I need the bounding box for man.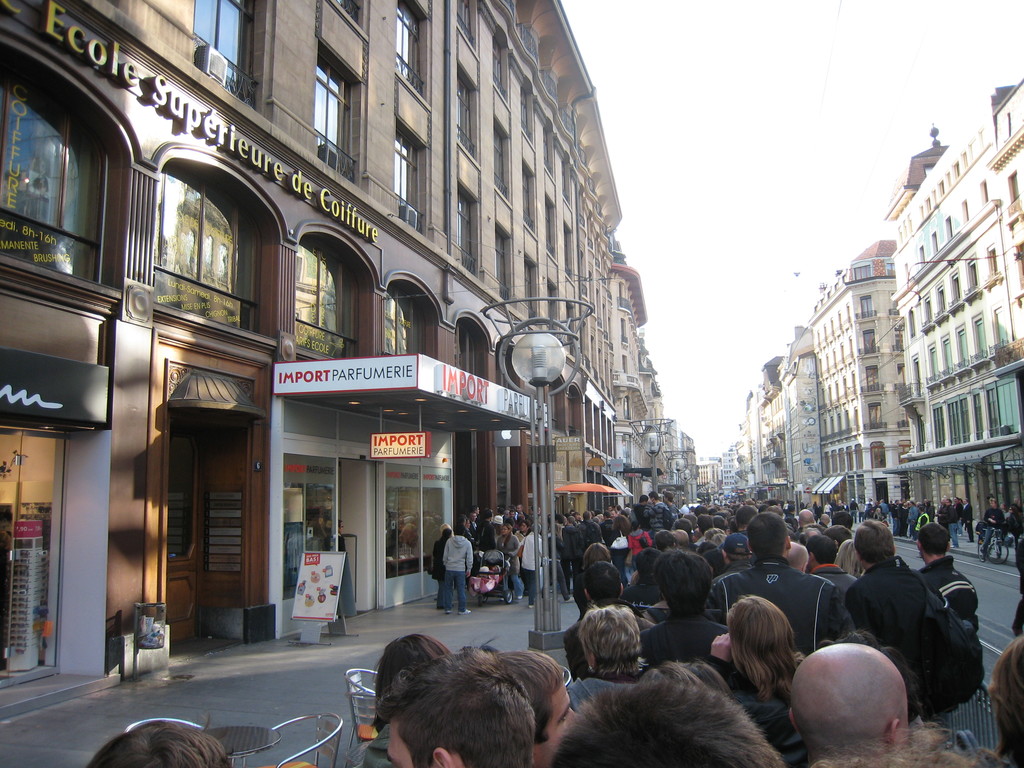
Here it is: box=[540, 664, 788, 767].
